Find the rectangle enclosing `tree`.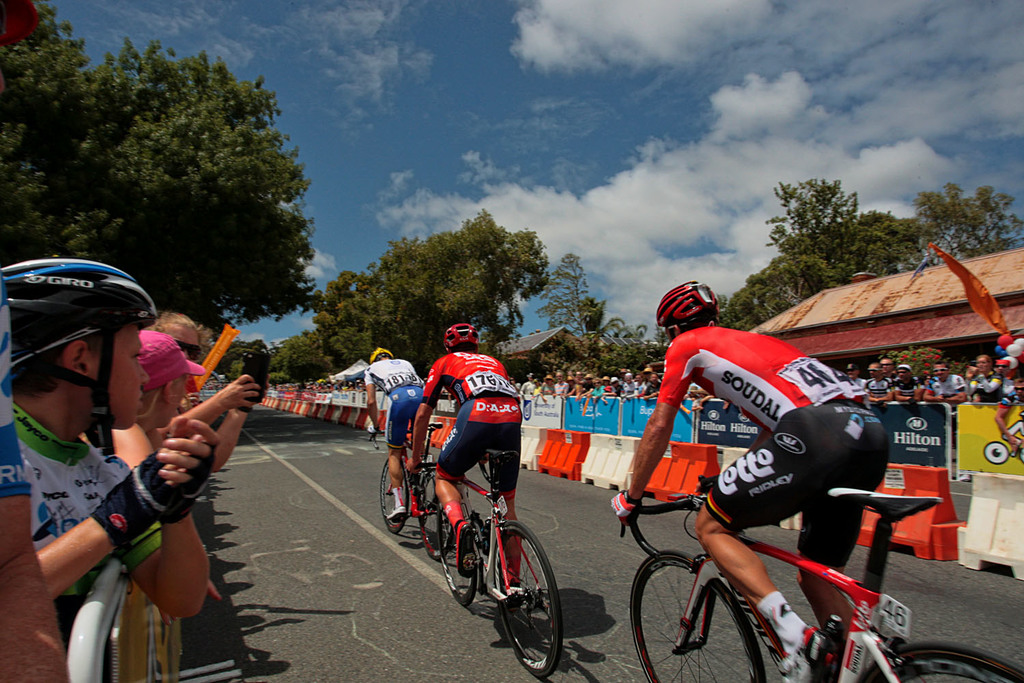
{"x1": 572, "y1": 294, "x2": 609, "y2": 333}.
